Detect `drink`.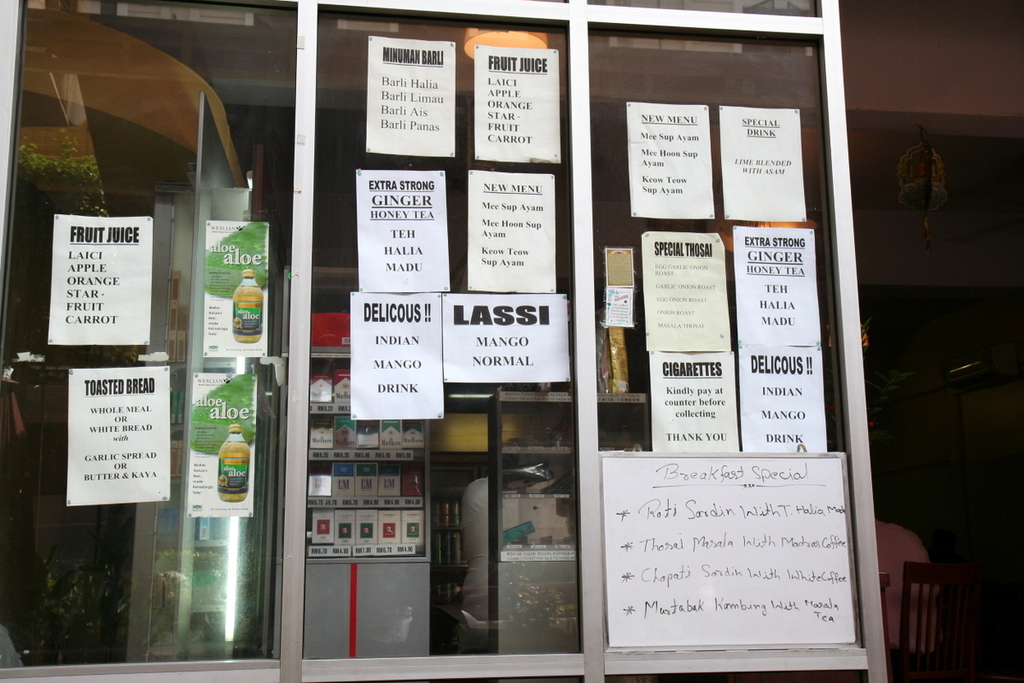
Detected at [214, 422, 250, 501].
